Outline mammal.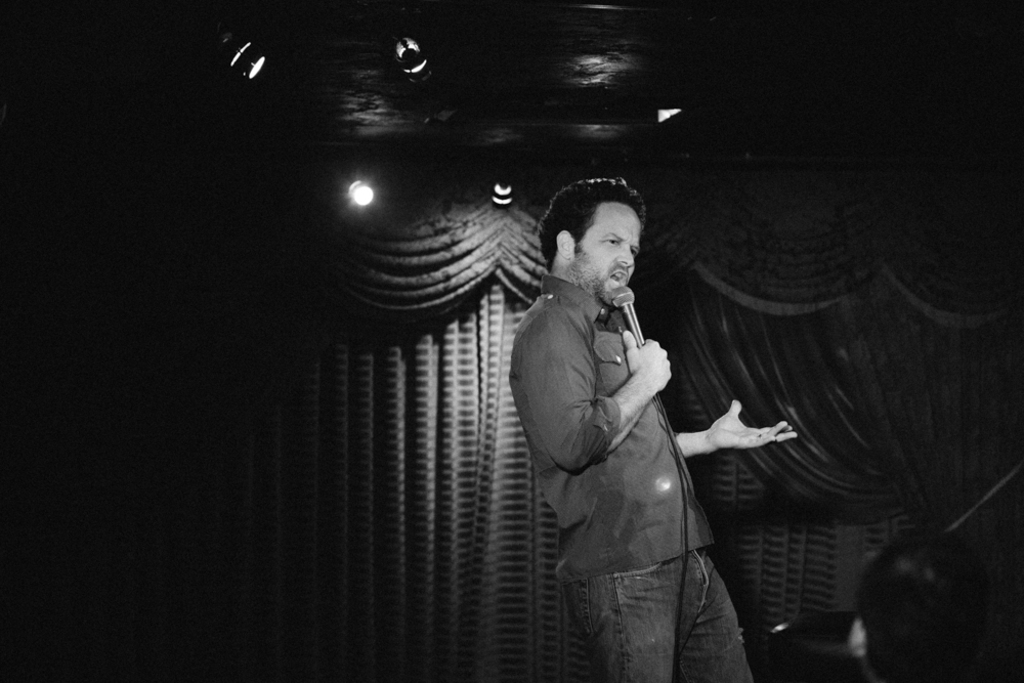
Outline: 493 225 790 648.
